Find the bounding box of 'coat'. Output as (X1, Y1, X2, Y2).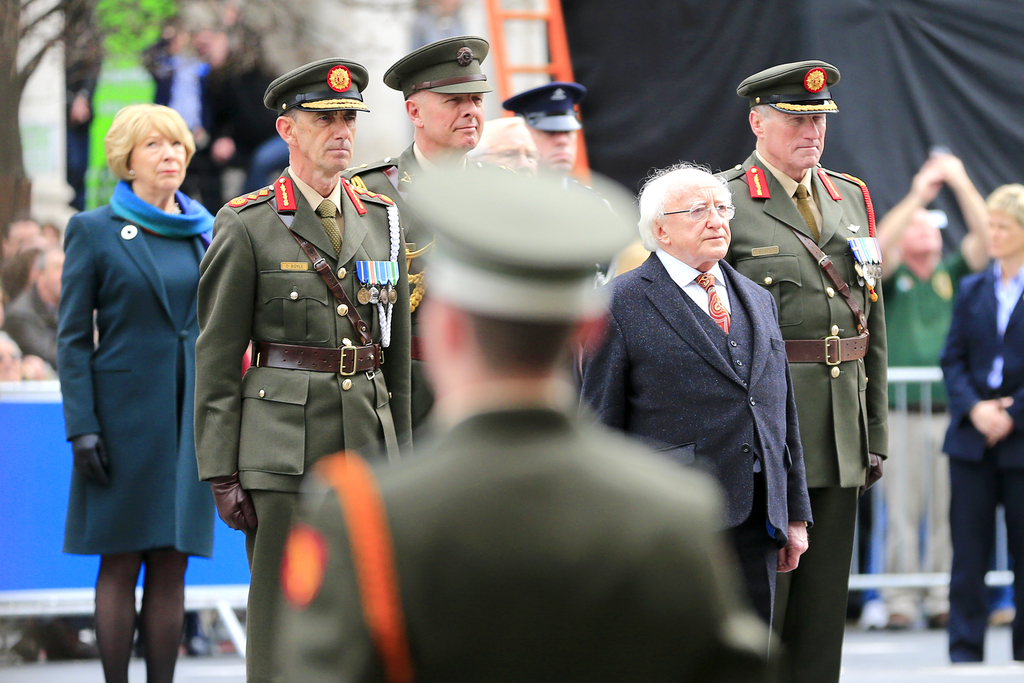
(191, 163, 410, 494).
